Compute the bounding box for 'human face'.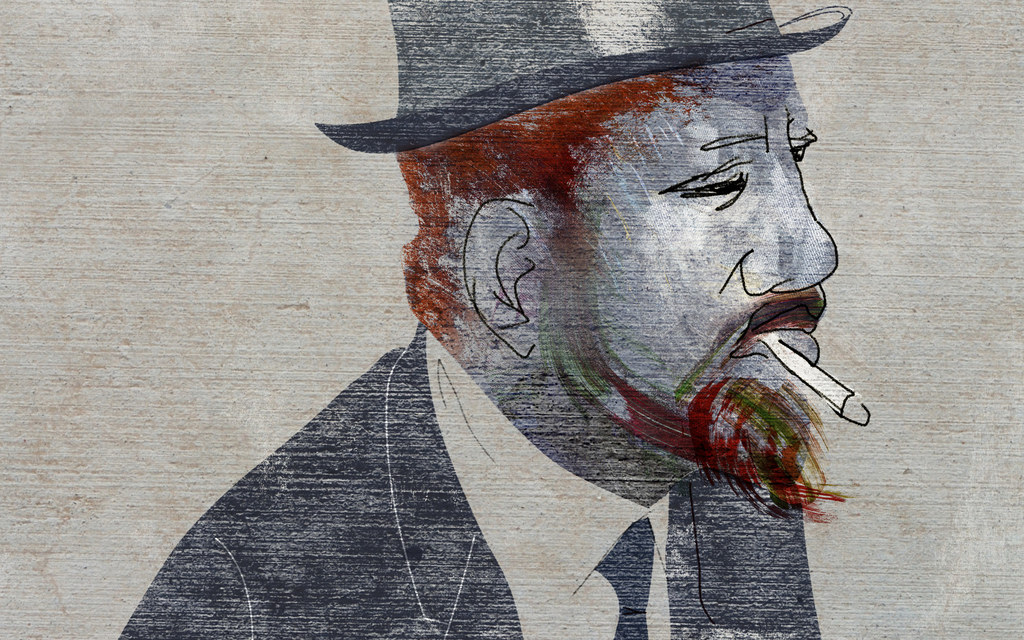
l=527, t=61, r=838, b=530.
